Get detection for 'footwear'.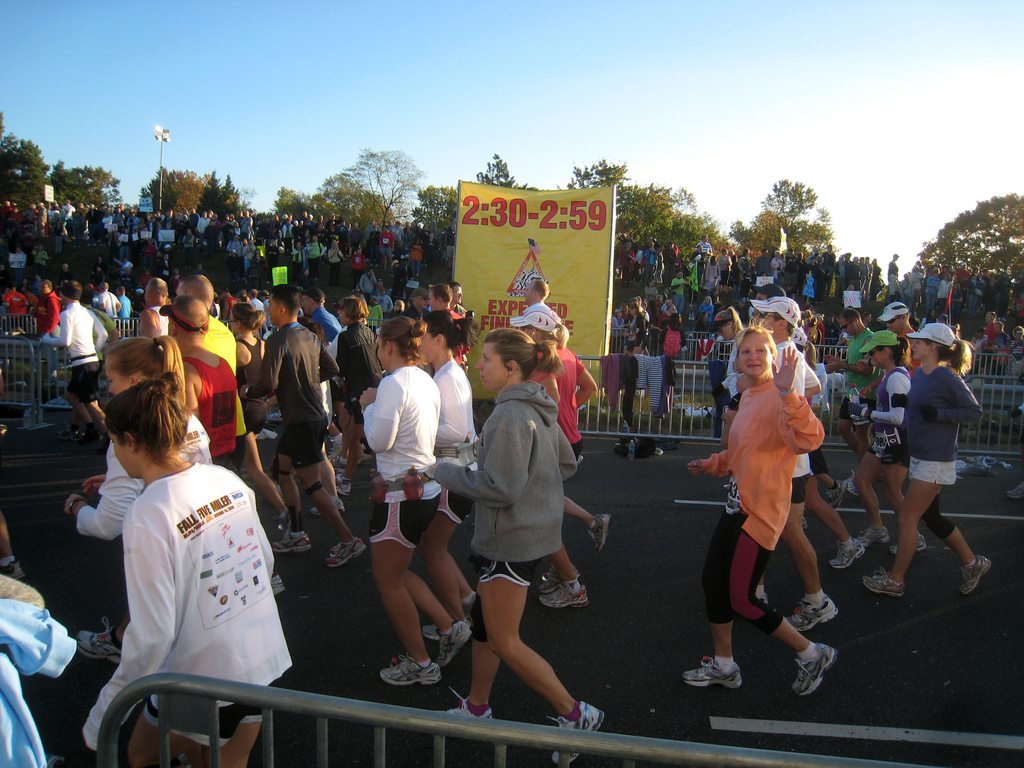
Detection: 382/658/429/678.
